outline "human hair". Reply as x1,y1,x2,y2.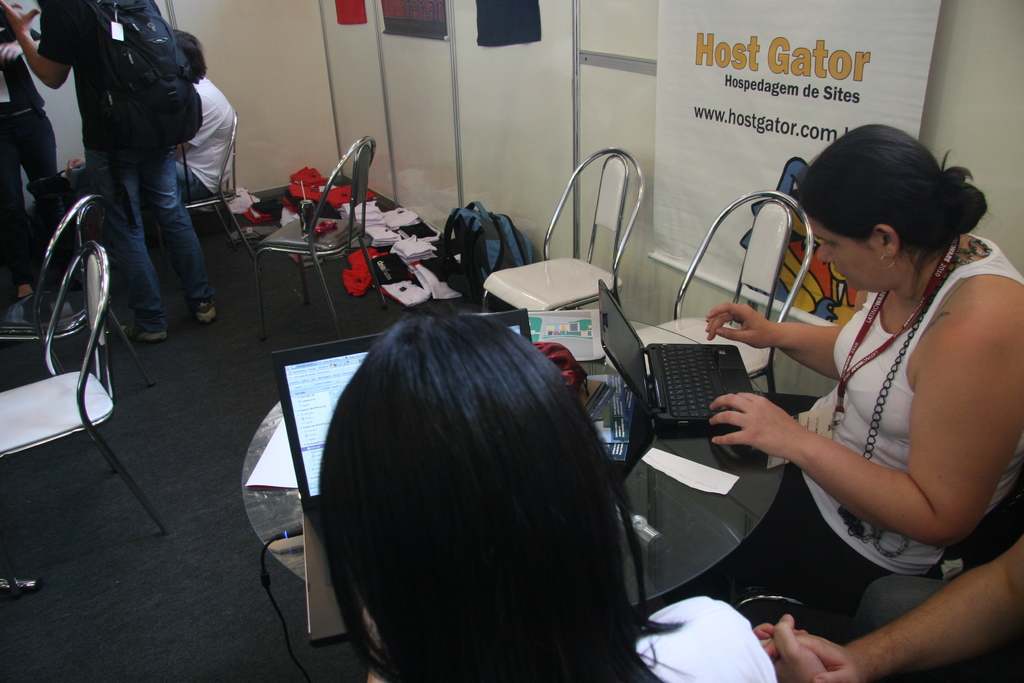
175,27,209,83.
